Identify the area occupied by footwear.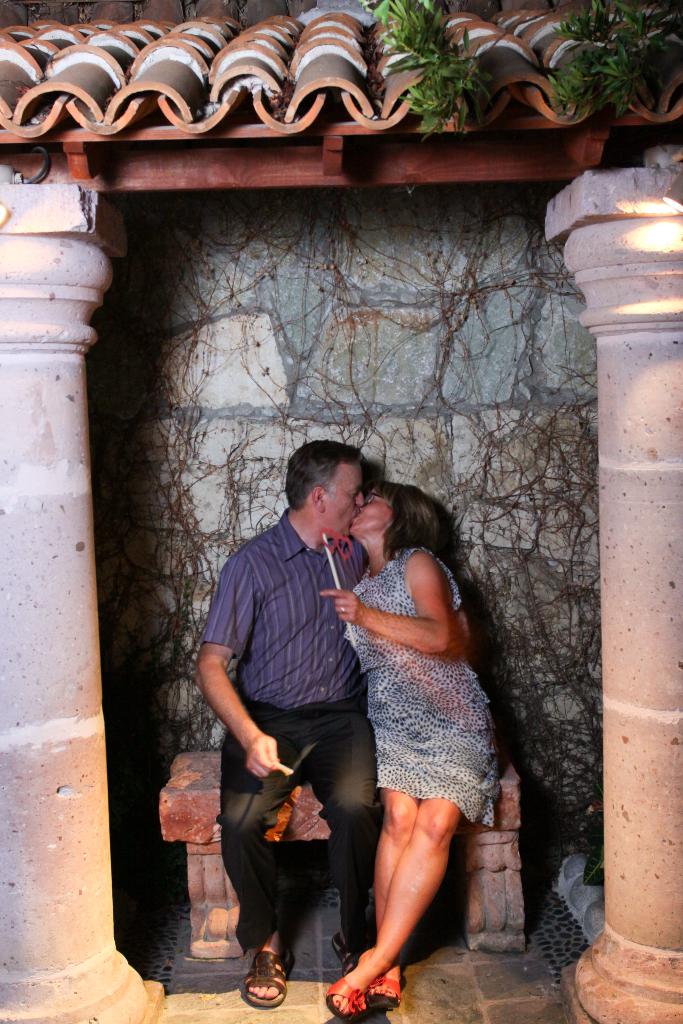
Area: bbox=(247, 948, 297, 1005).
